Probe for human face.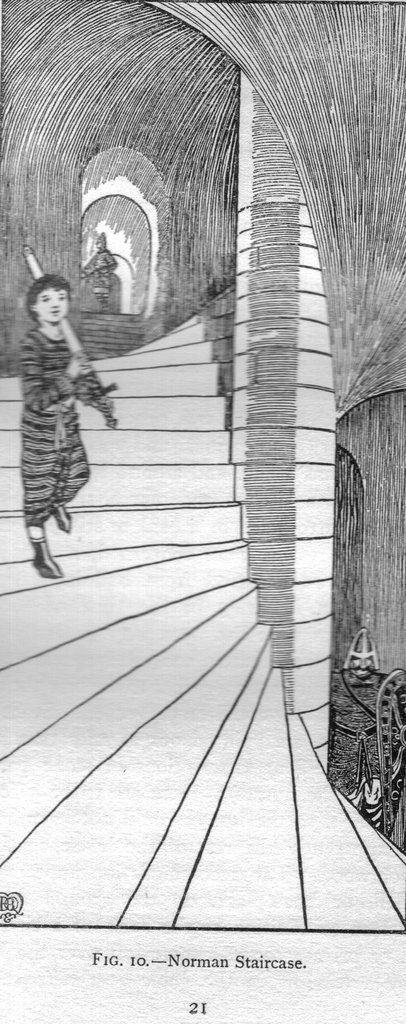
Probe result: crop(36, 281, 65, 330).
